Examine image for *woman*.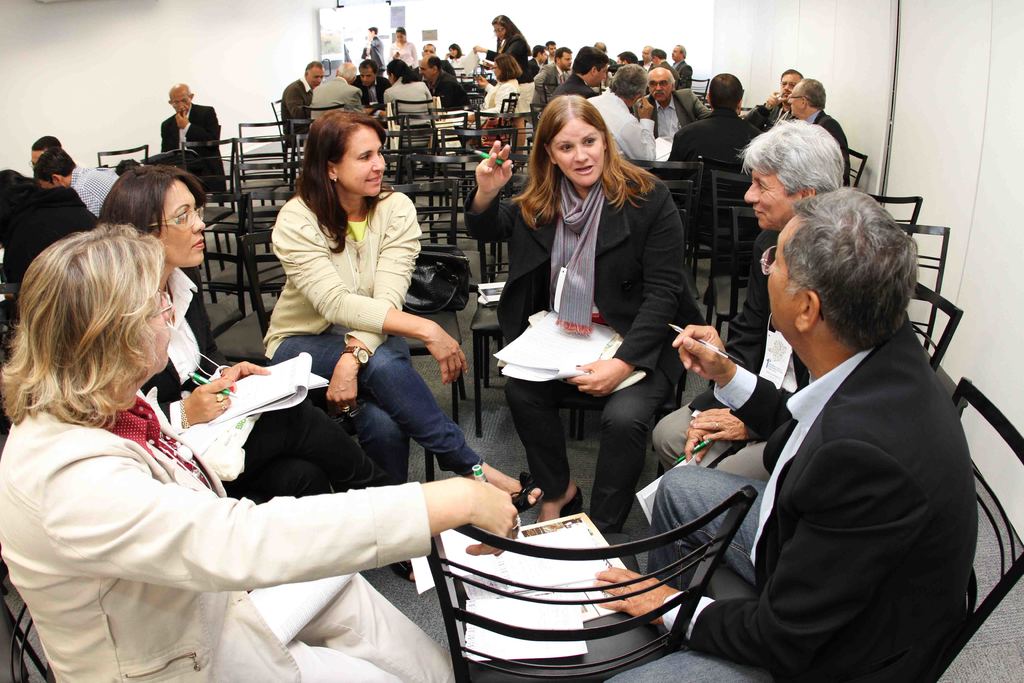
Examination result: bbox=[94, 161, 417, 582].
